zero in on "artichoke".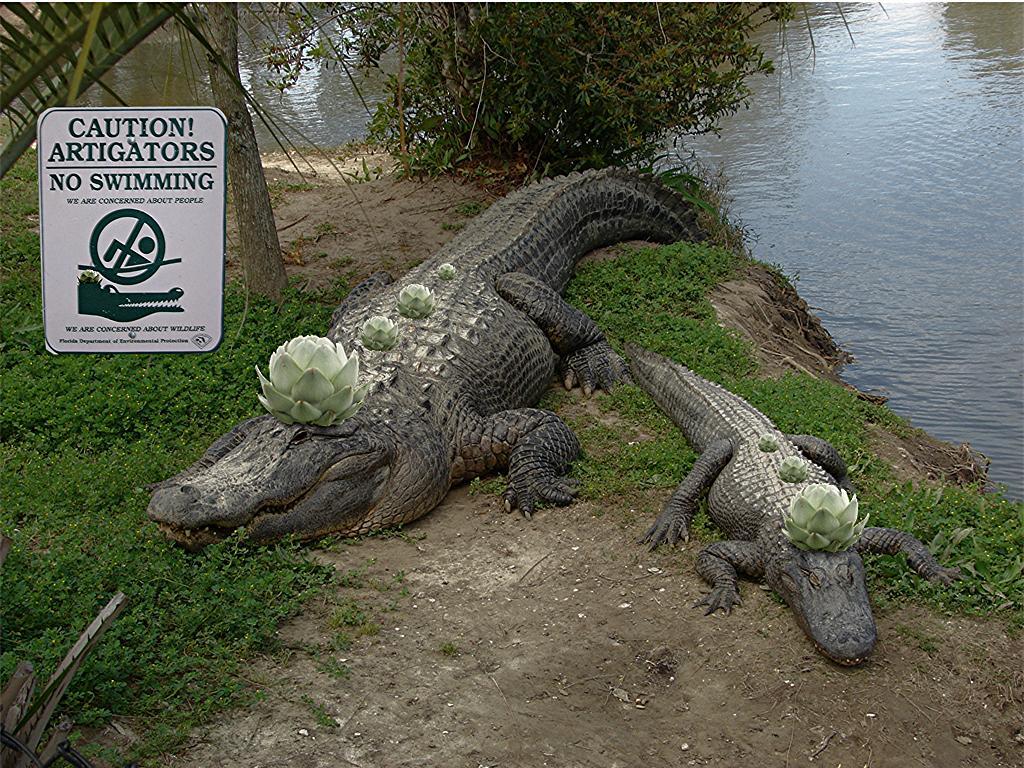
Zeroed in: 236,342,347,420.
